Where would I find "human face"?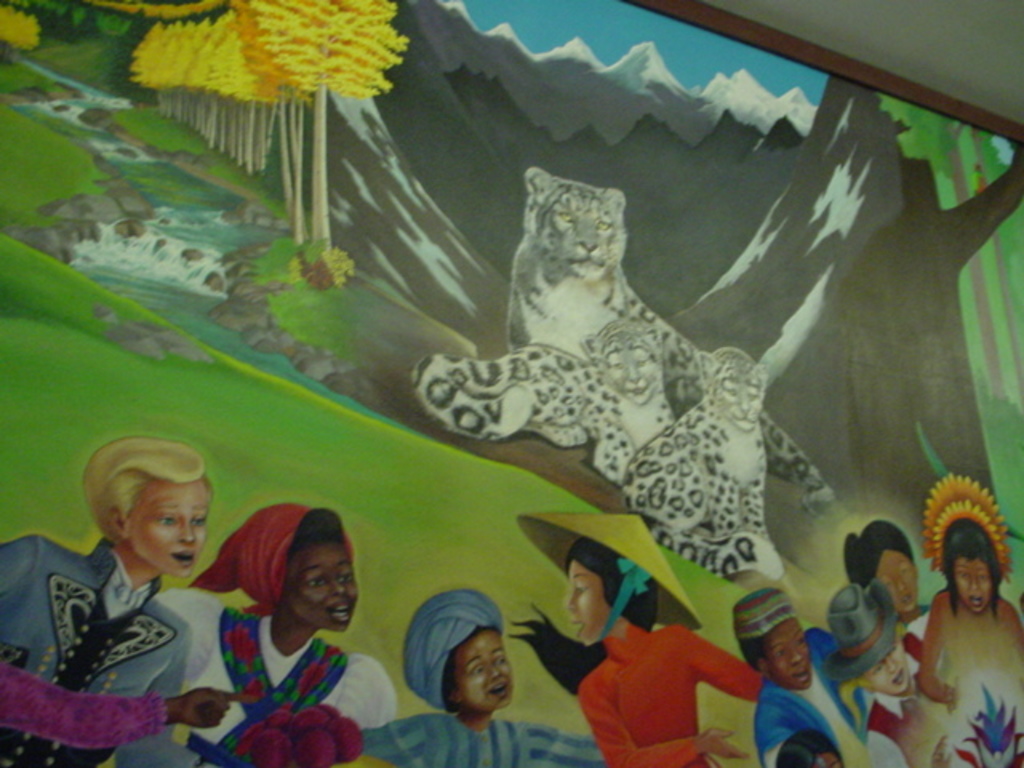
At left=291, top=542, right=357, bottom=632.
